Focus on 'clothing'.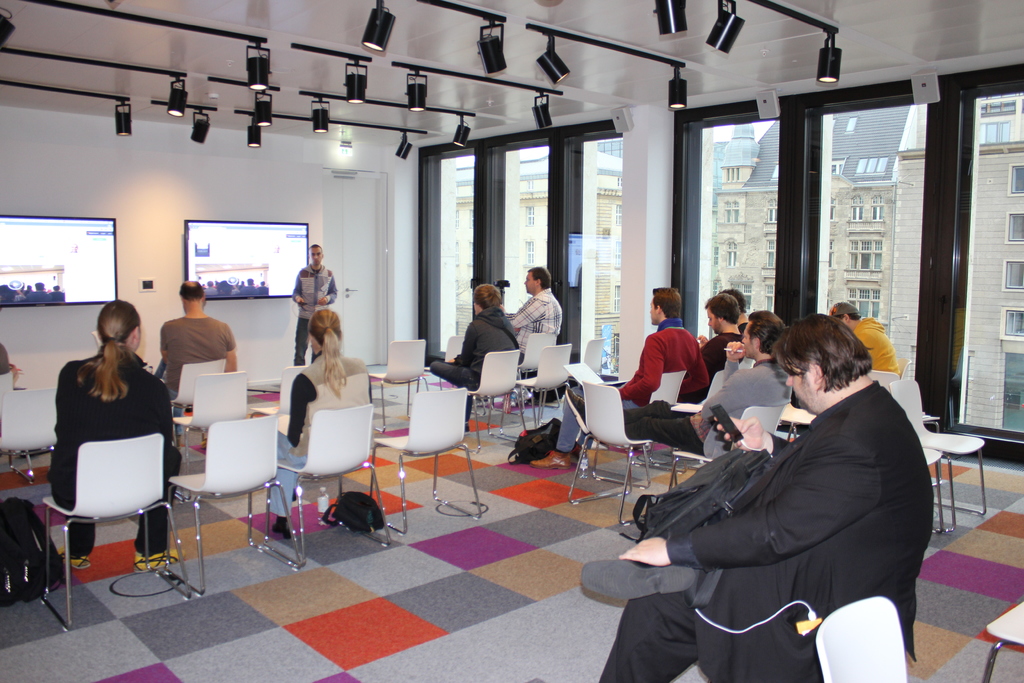
Focused at x1=598, y1=379, x2=932, y2=682.
